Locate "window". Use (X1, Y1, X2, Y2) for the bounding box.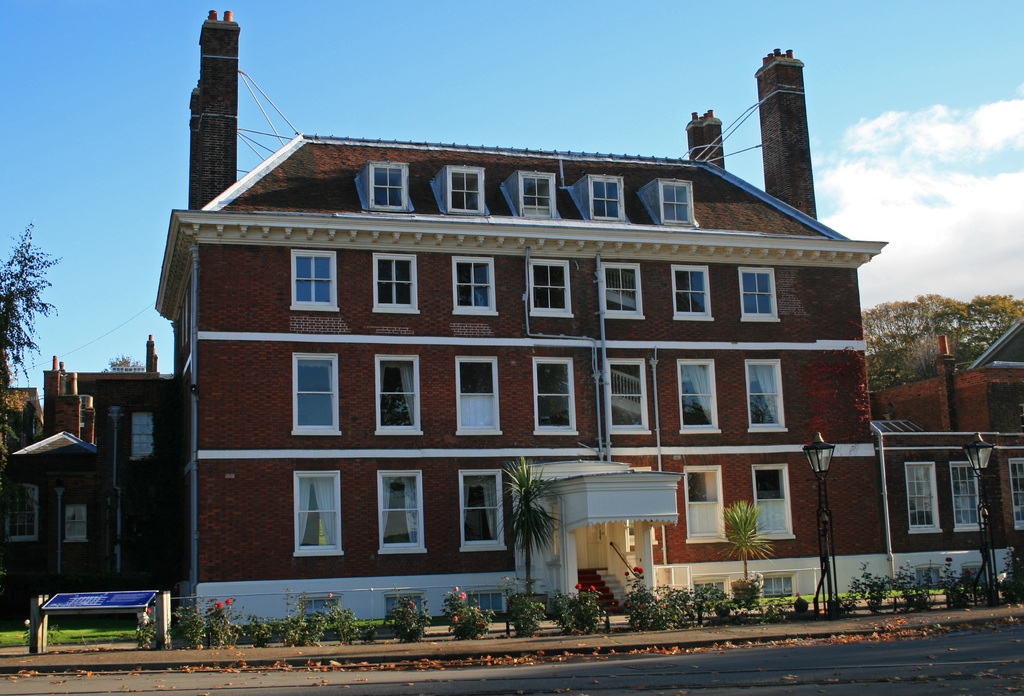
(678, 360, 717, 437).
